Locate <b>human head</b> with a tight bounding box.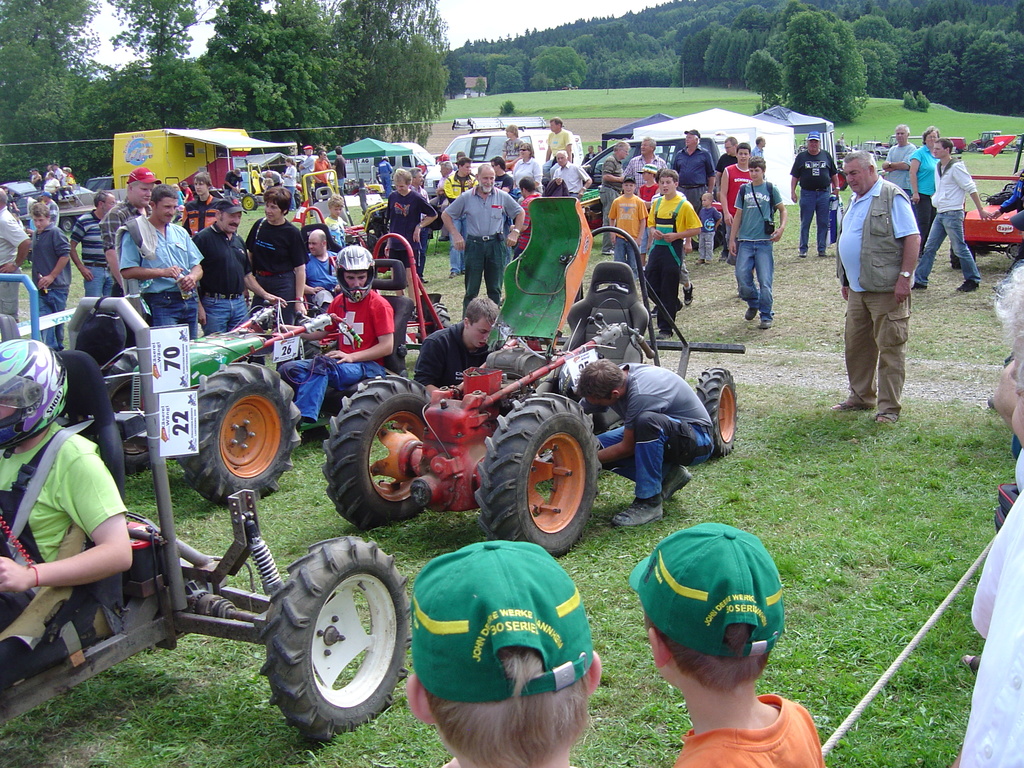
x1=737 y1=143 x2=752 y2=165.
